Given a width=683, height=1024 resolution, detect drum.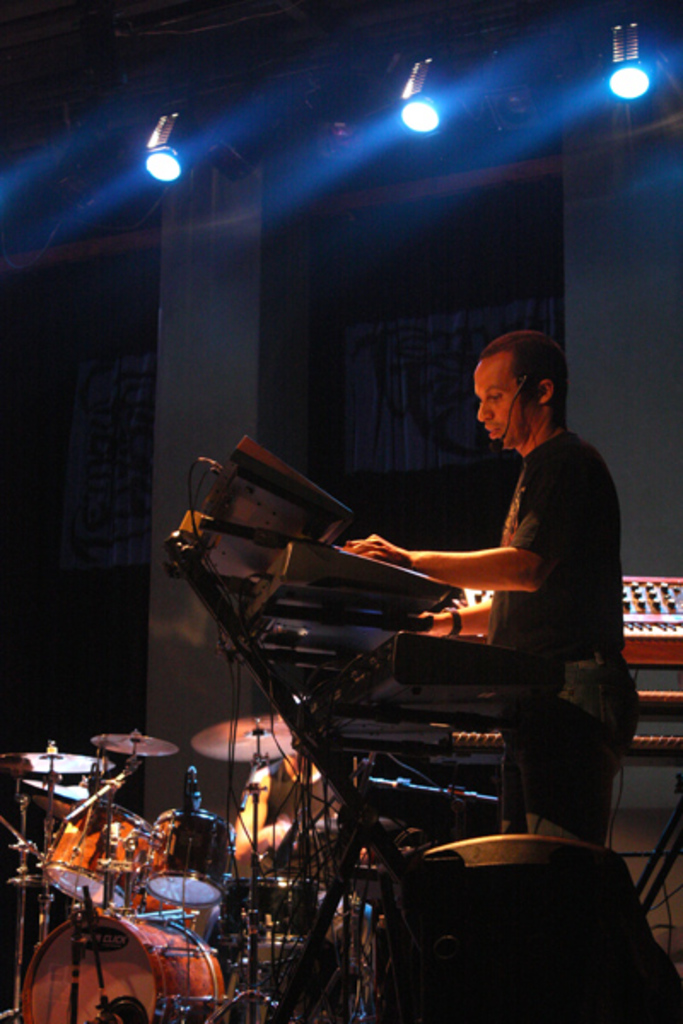
186 710 333 819.
